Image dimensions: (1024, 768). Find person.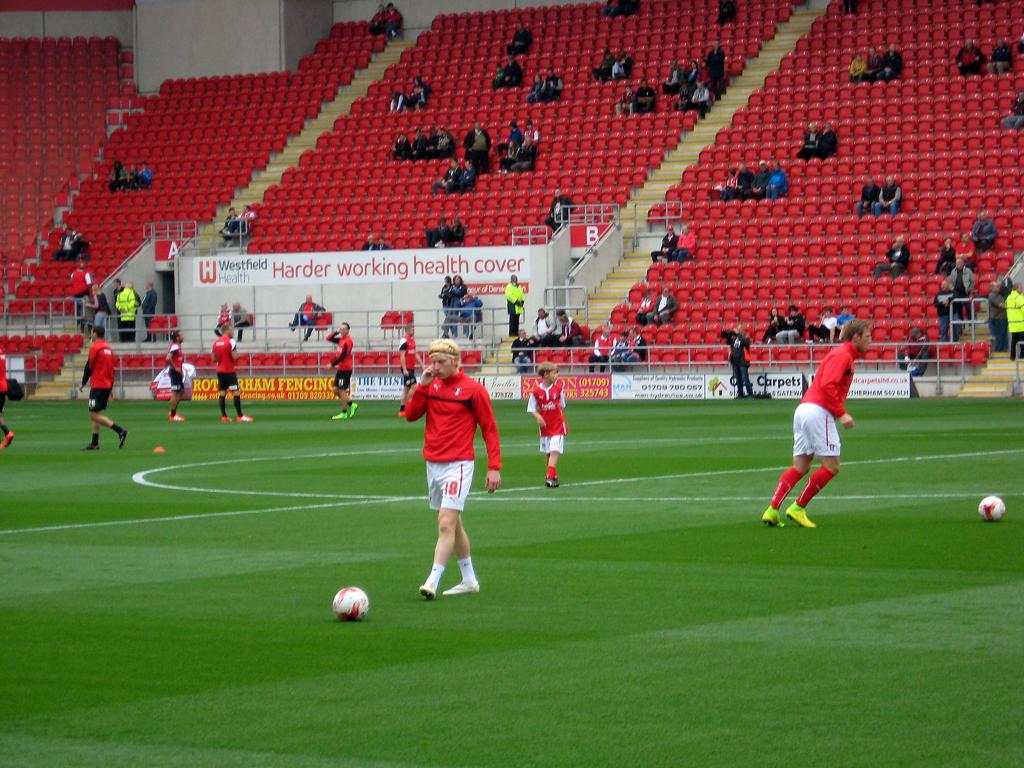
detection(511, 23, 534, 46).
